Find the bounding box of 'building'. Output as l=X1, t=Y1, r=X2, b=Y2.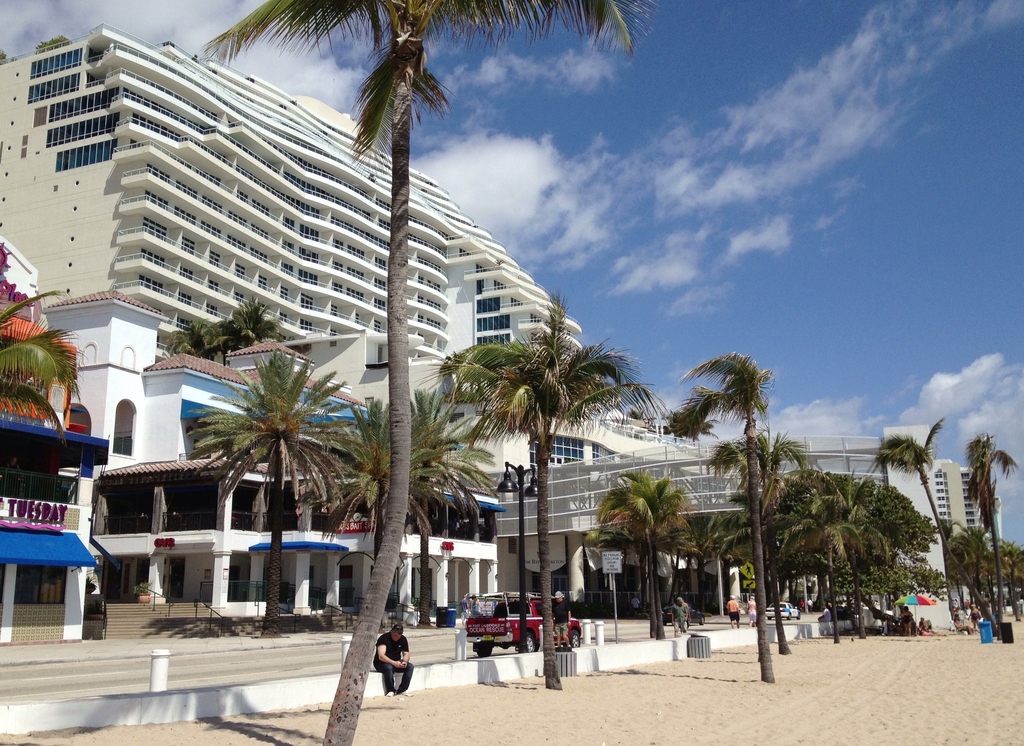
l=0, t=25, r=695, b=482.
